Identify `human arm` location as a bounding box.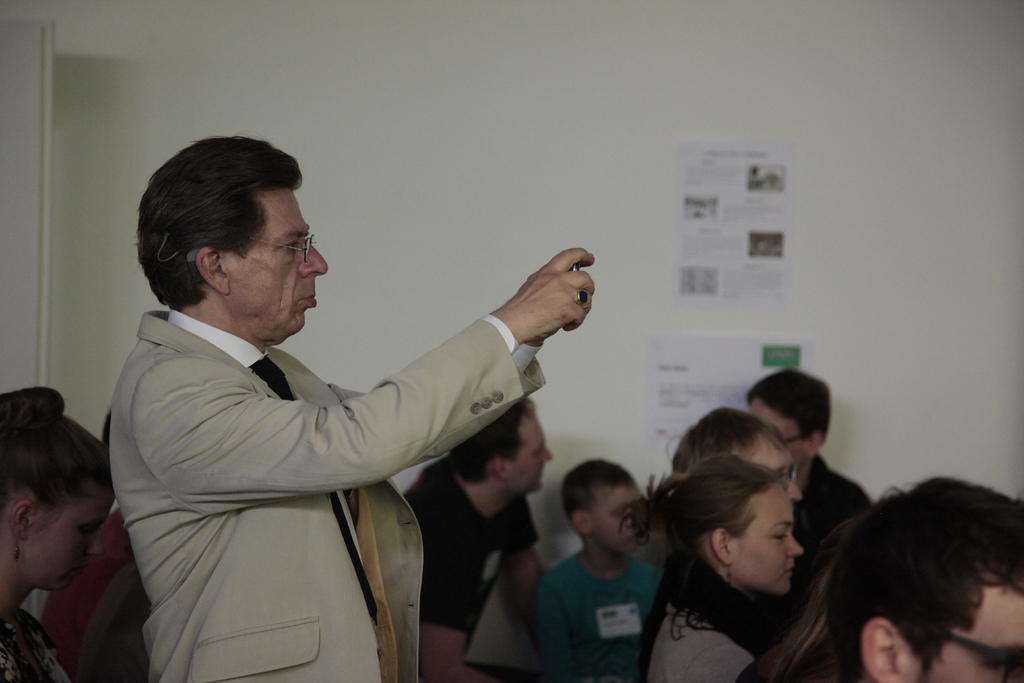
314:249:593:470.
